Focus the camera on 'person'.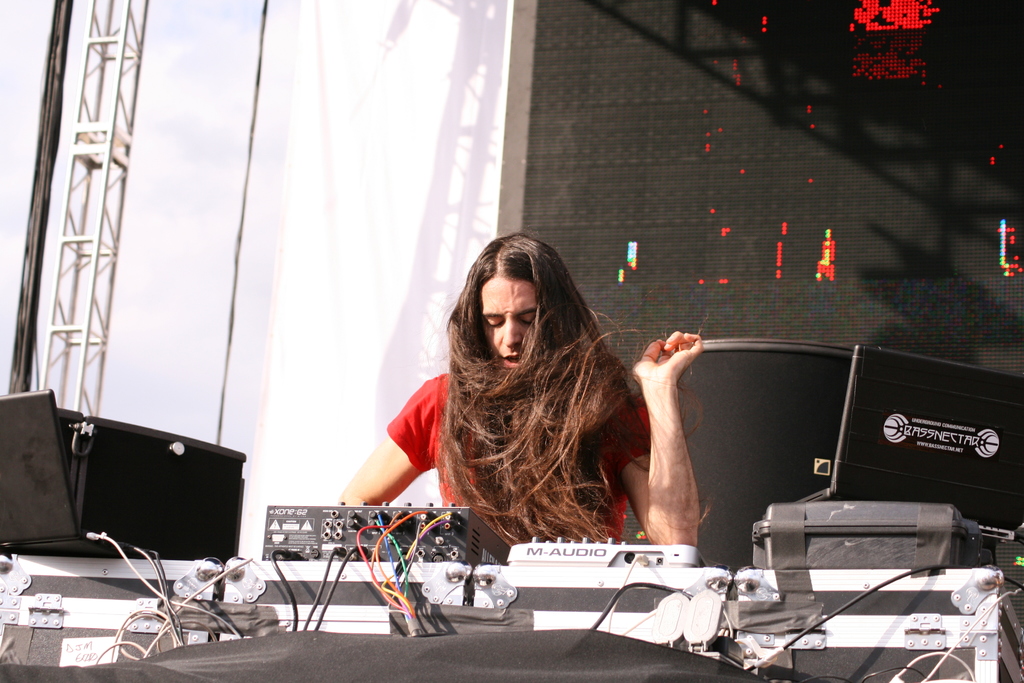
Focus region: x1=324, y1=209, x2=727, y2=616.
